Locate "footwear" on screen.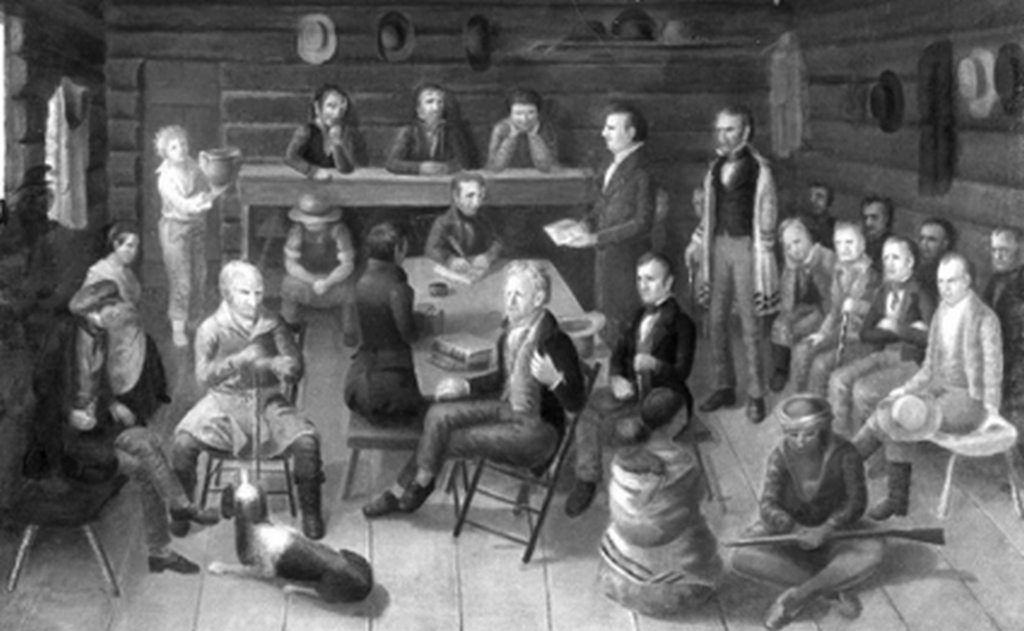
On screen at detection(699, 390, 738, 412).
